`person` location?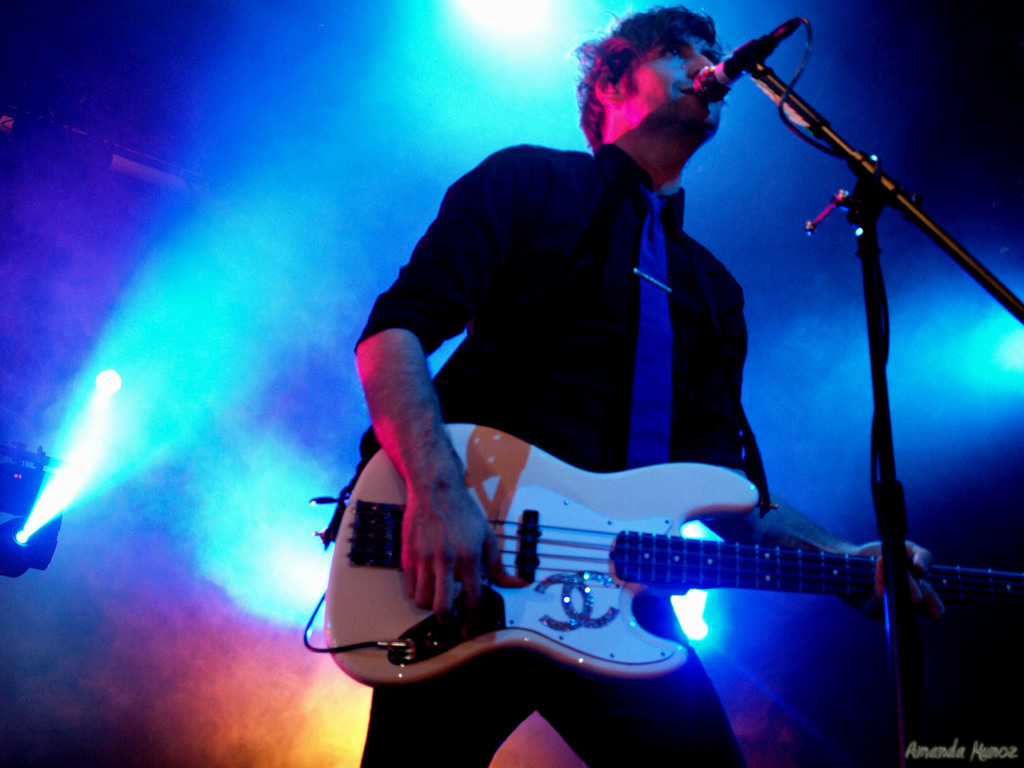
[352,0,951,767]
